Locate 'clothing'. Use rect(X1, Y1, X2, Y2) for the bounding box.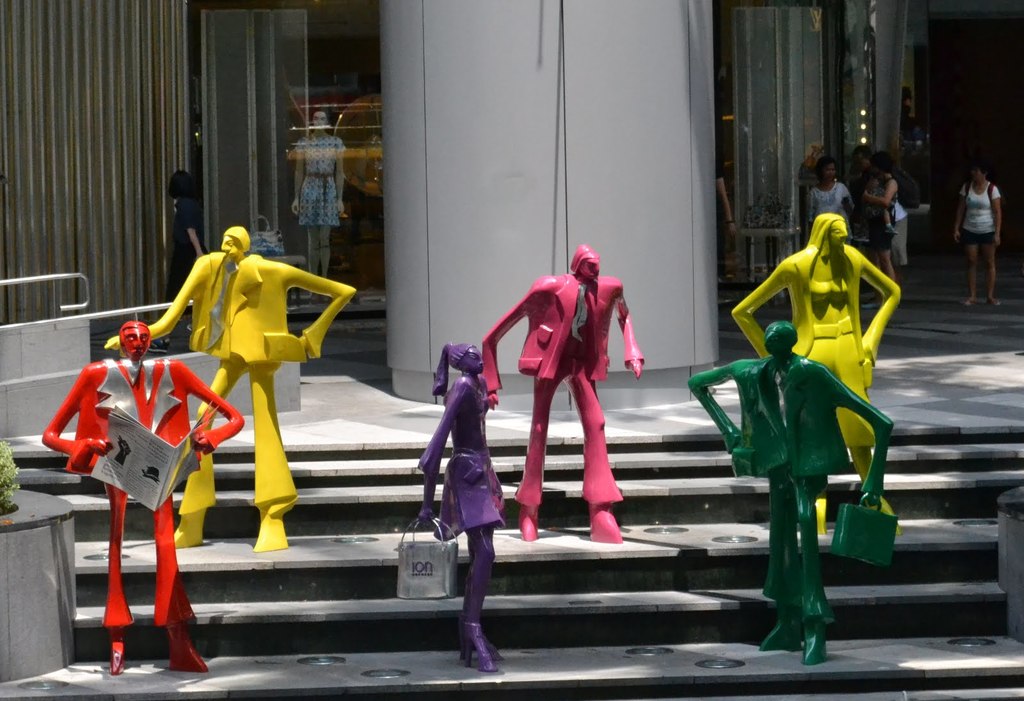
rect(726, 214, 902, 439).
